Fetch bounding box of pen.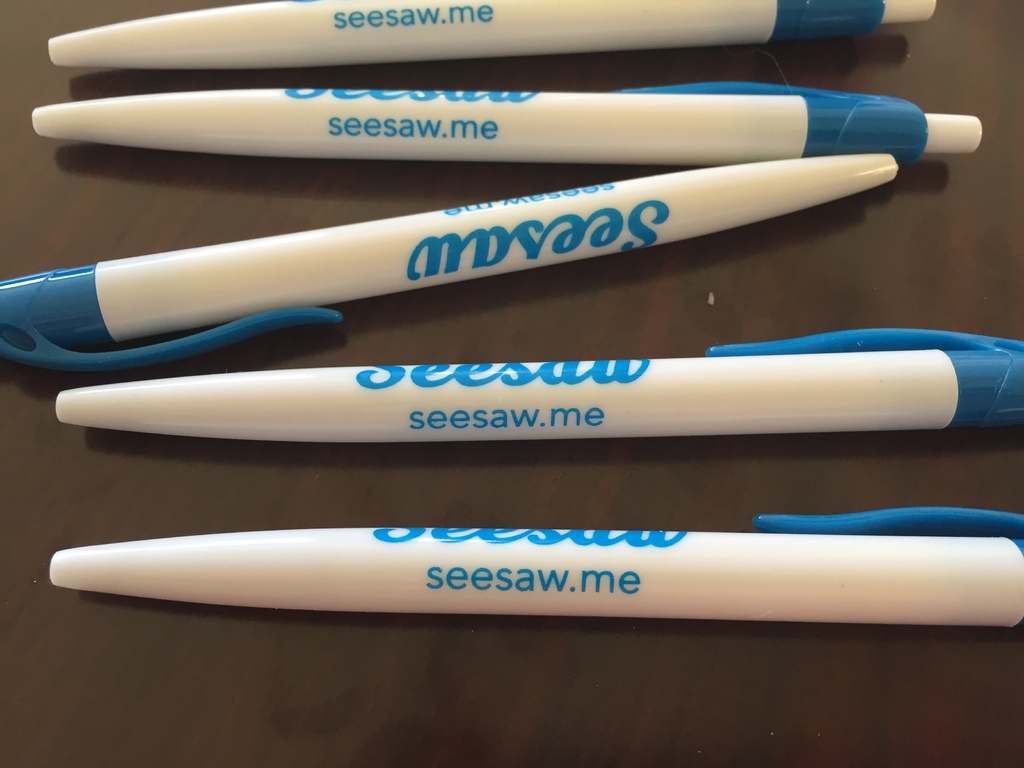
Bbox: locate(30, 77, 986, 169).
